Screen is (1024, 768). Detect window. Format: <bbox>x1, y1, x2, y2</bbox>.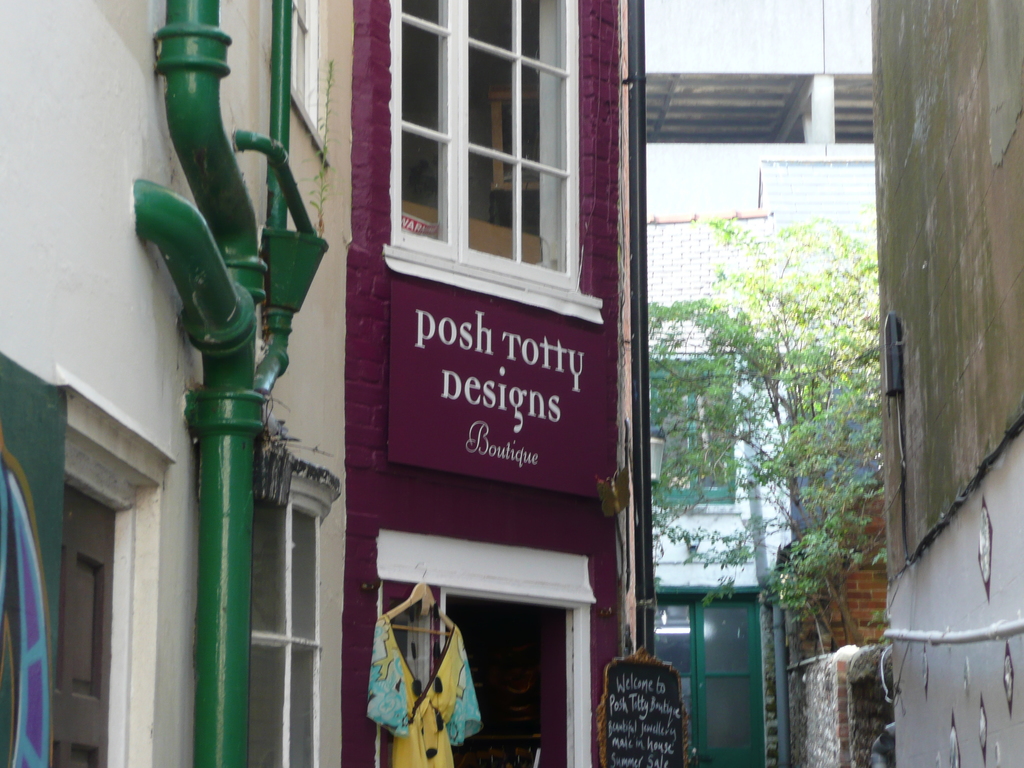
<bbox>241, 502, 319, 767</bbox>.
